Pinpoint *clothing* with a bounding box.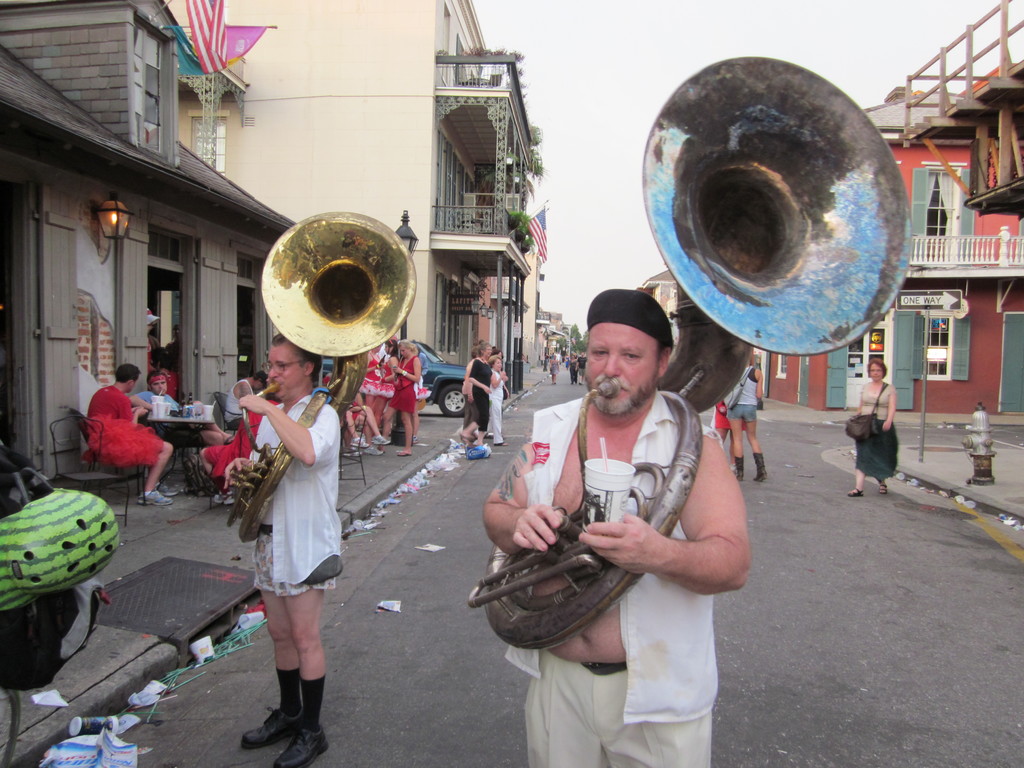
(left=726, top=362, right=769, bottom=420).
